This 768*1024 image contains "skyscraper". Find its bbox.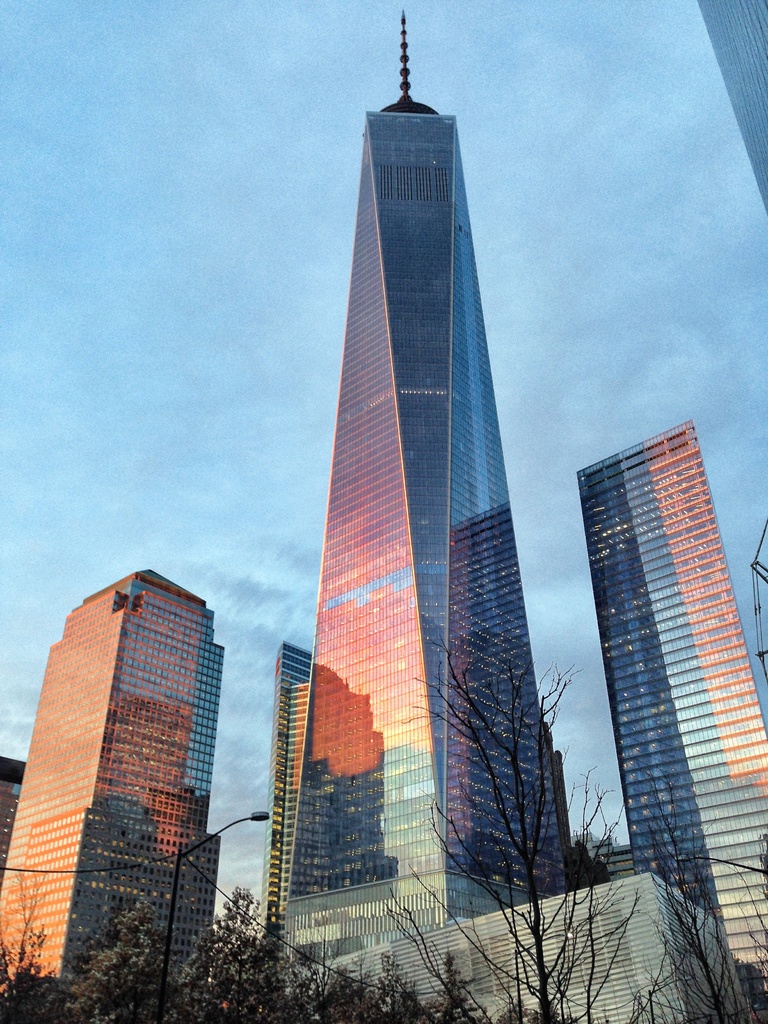
x1=257, y1=1, x2=767, y2=1023.
